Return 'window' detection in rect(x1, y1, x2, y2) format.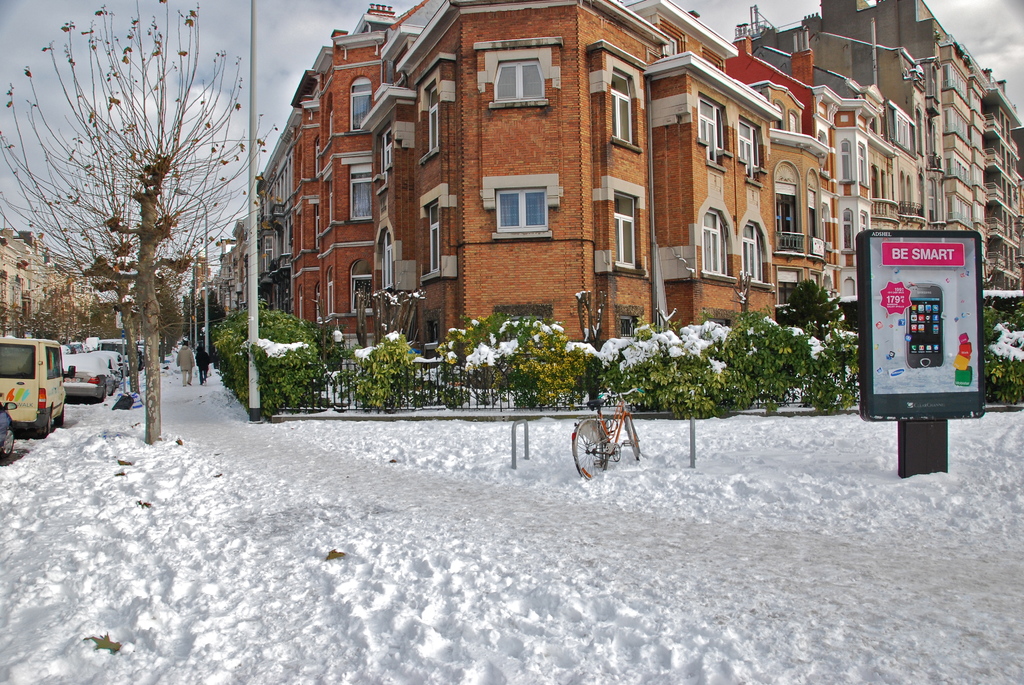
rect(740, 116, 761, 174).
